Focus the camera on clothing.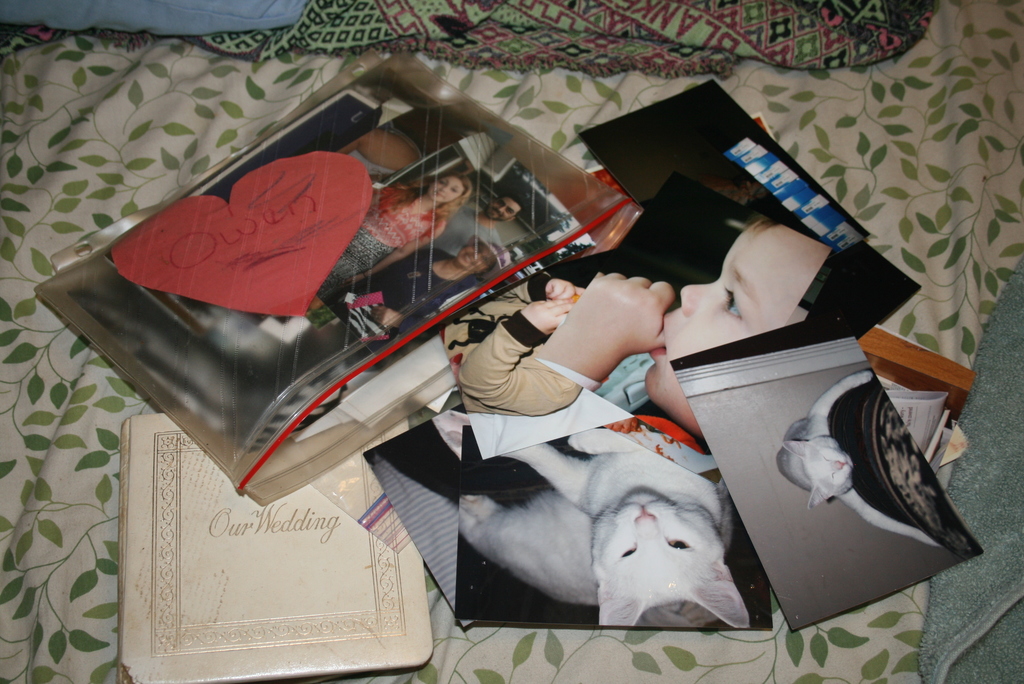
Focus region: 421/210/504/252.
